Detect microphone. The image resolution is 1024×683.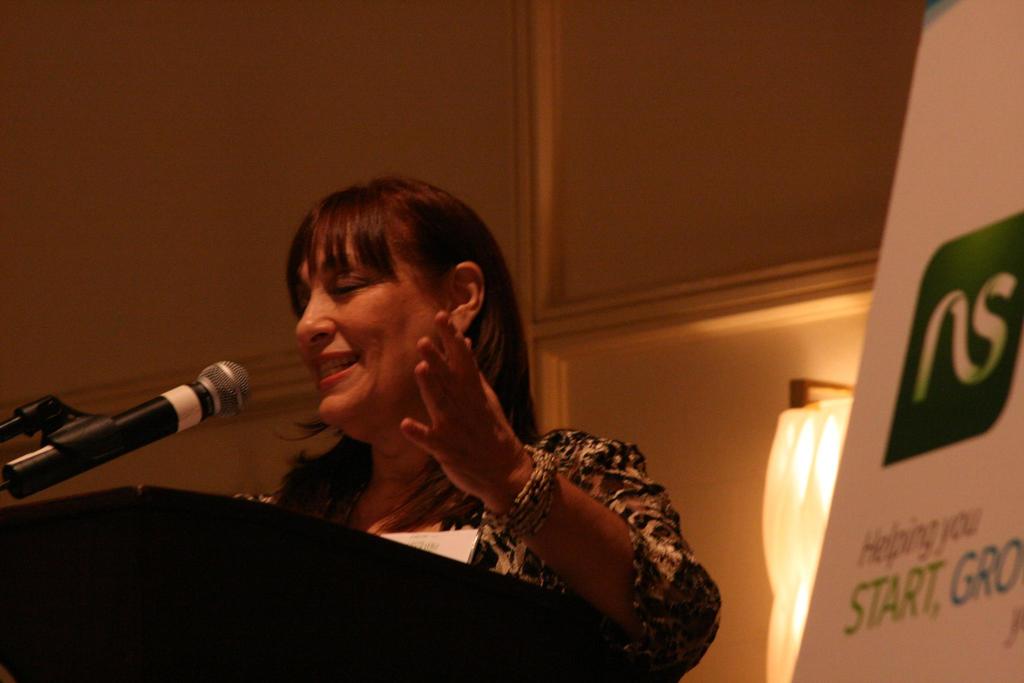
(0,358,268,503).
